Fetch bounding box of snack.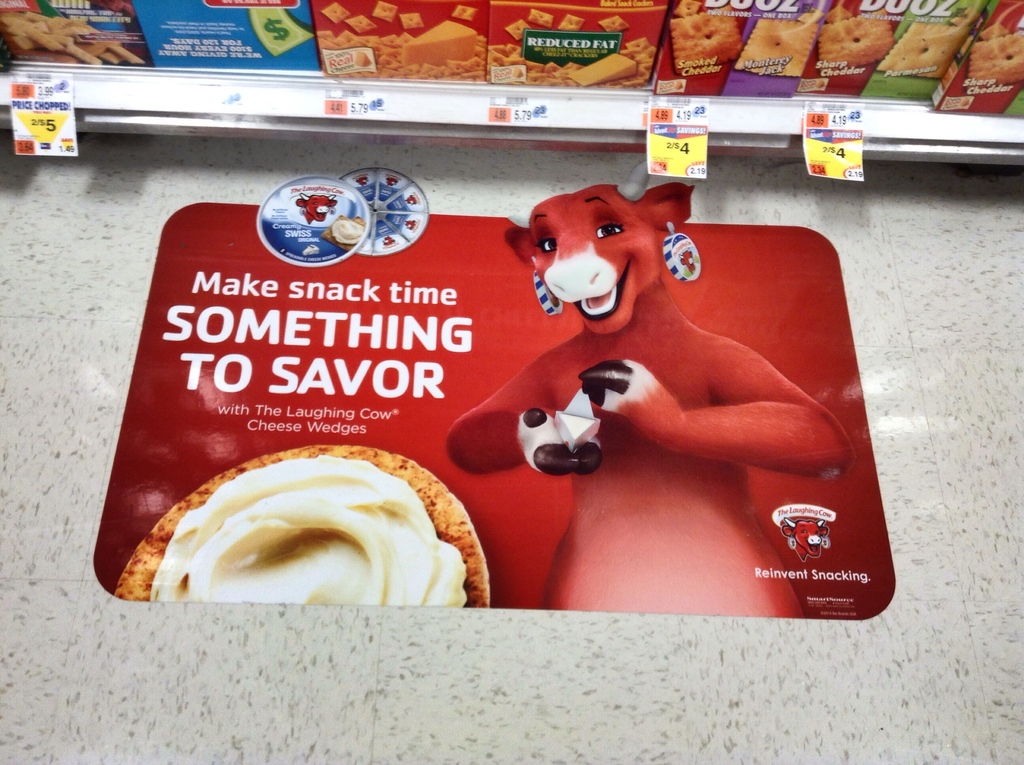
Bbox: x1=398, y1=13, x2=420, y2=30.
